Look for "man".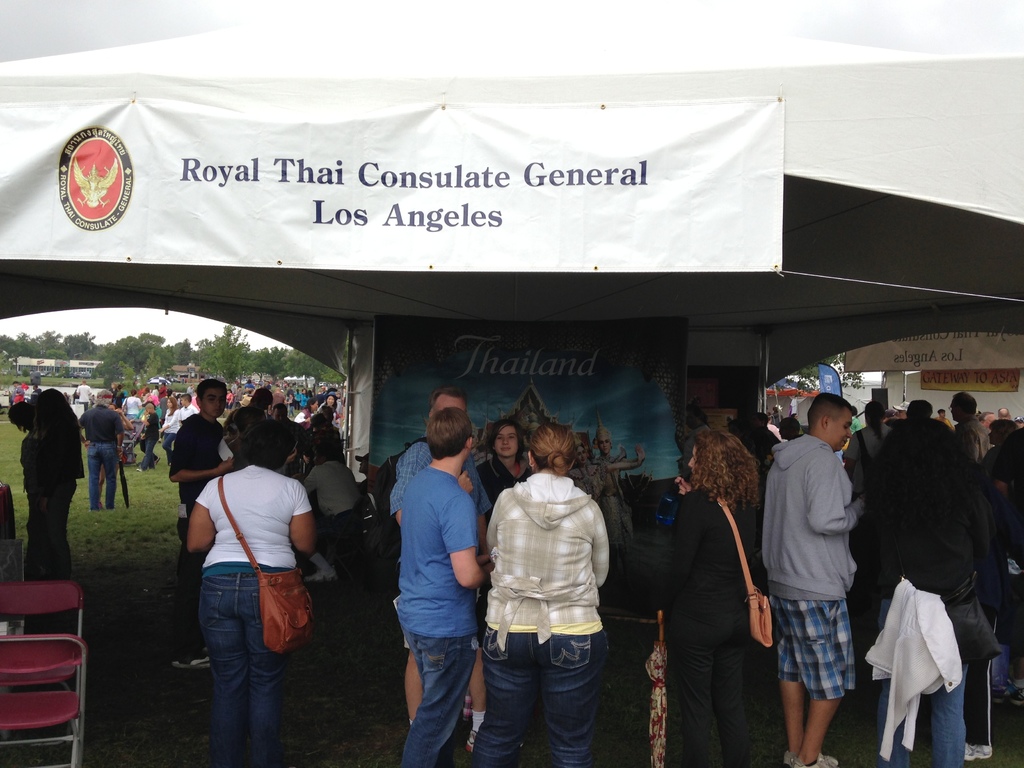
Found: rect(268, 403, 312, 480).
